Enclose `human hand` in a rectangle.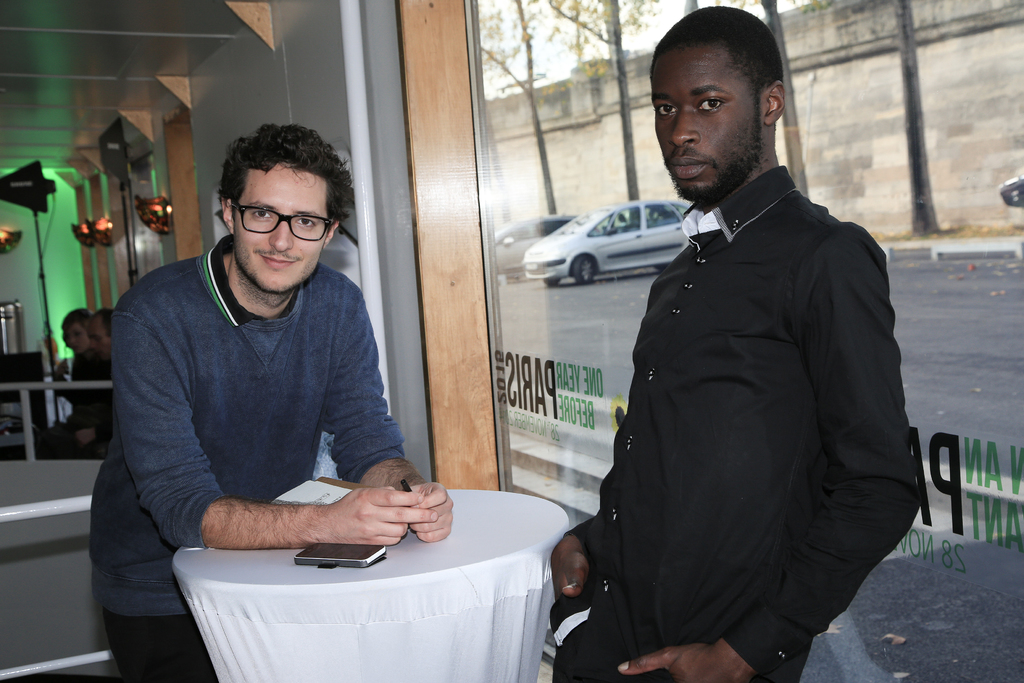
box(403, 478, 454, 542).
